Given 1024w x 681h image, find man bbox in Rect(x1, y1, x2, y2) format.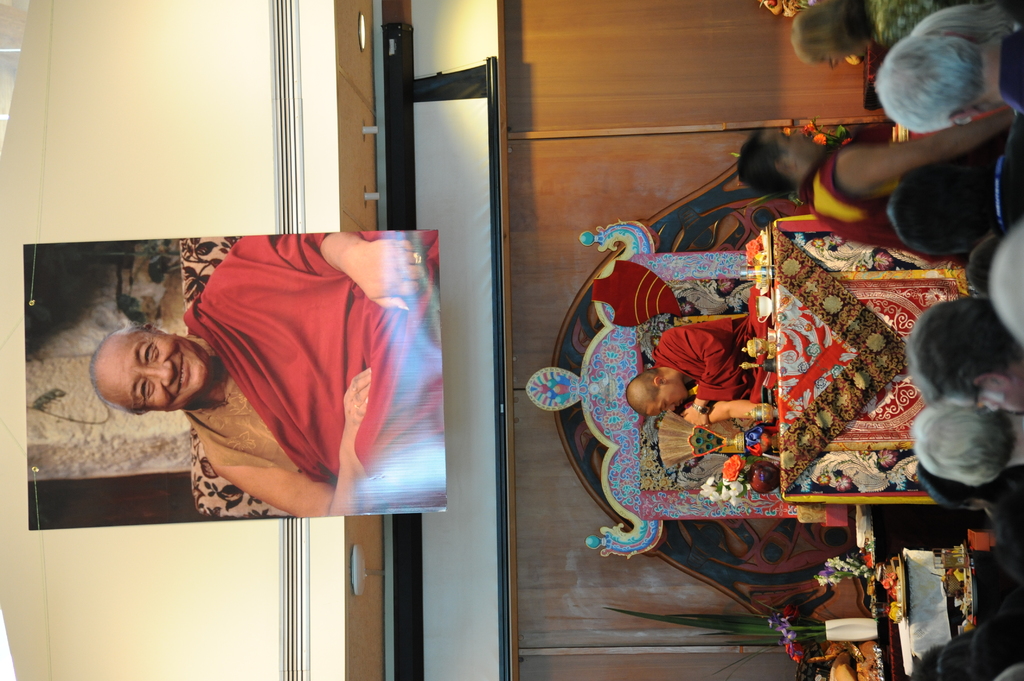
Rect(904, 294, 1023, 413).
